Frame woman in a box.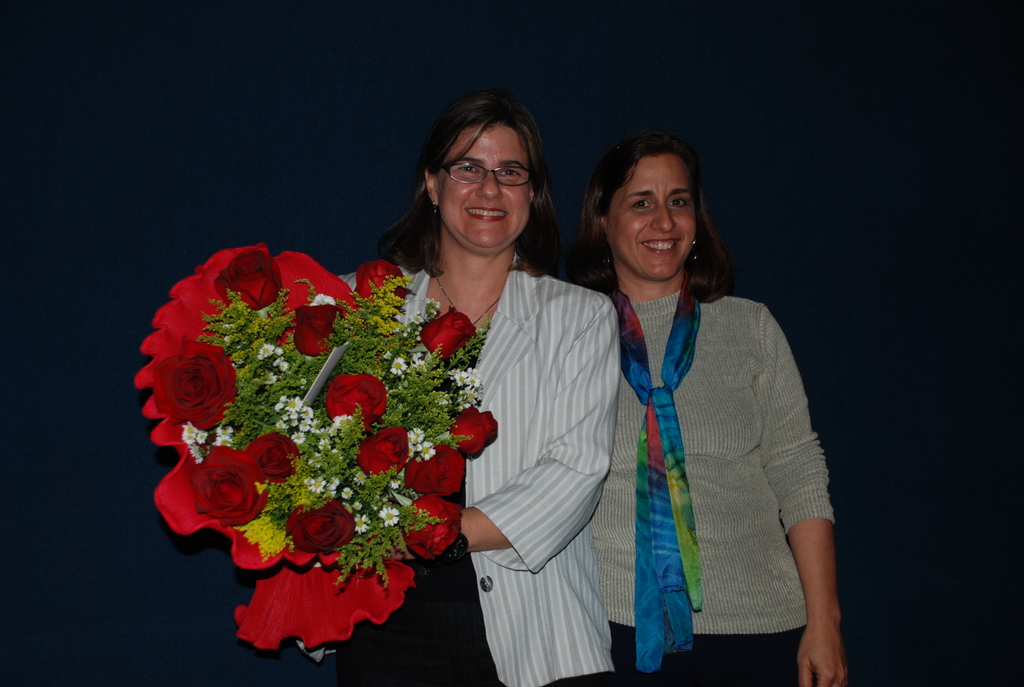
548,154,855,686.
